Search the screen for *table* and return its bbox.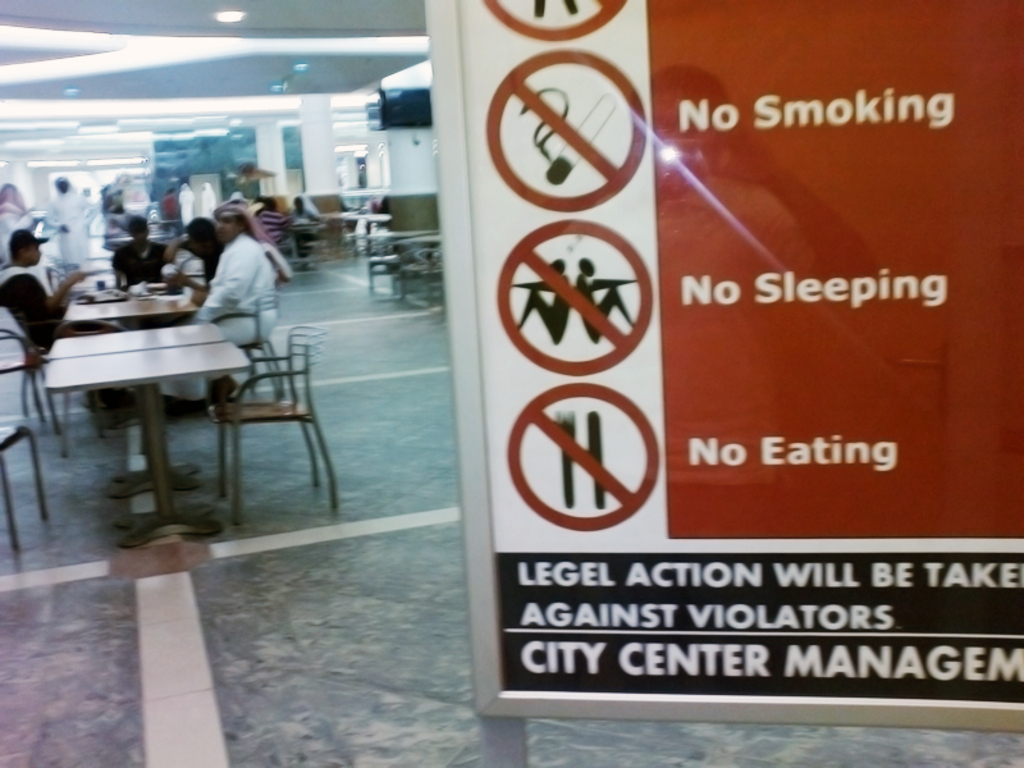
Found: 28:288:275:538.
